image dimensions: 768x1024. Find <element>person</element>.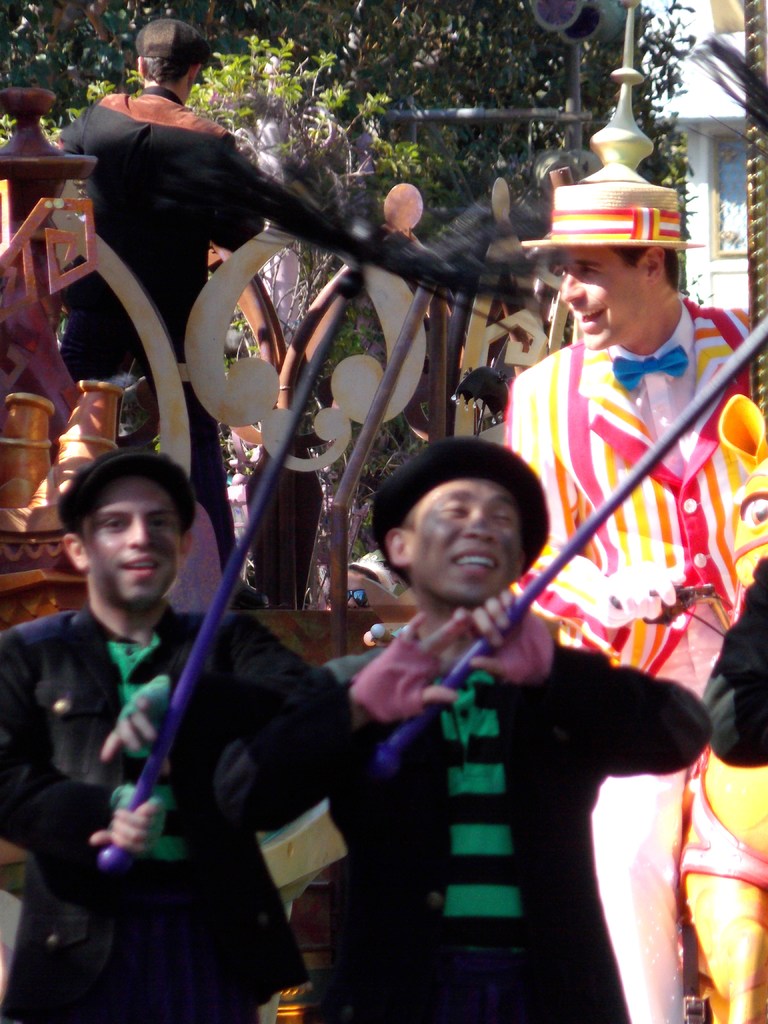
[x1=502, y1=188, x2=761, y2=1023].
